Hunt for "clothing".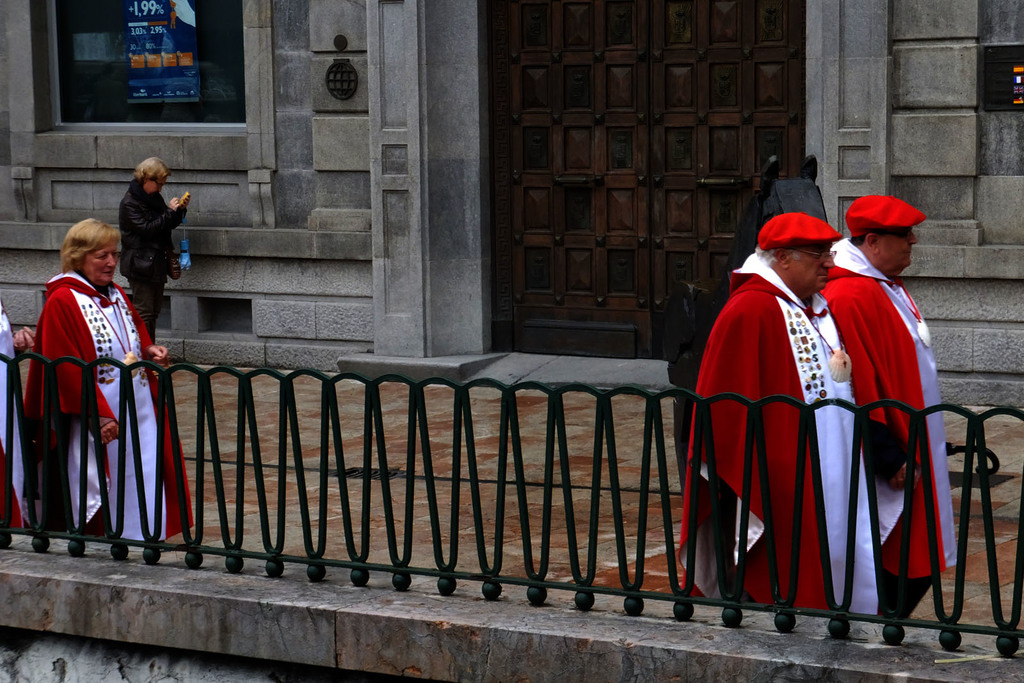
Hunted down at 30/264/203/549.
